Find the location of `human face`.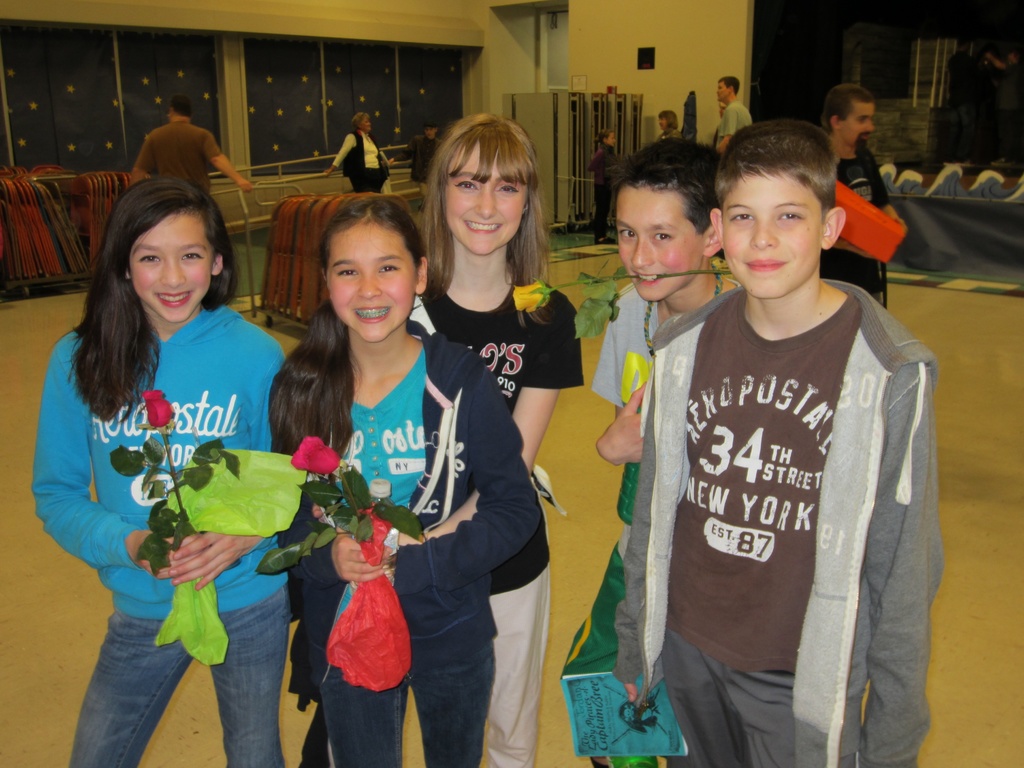
Location: [616, 187, 704, 302].
